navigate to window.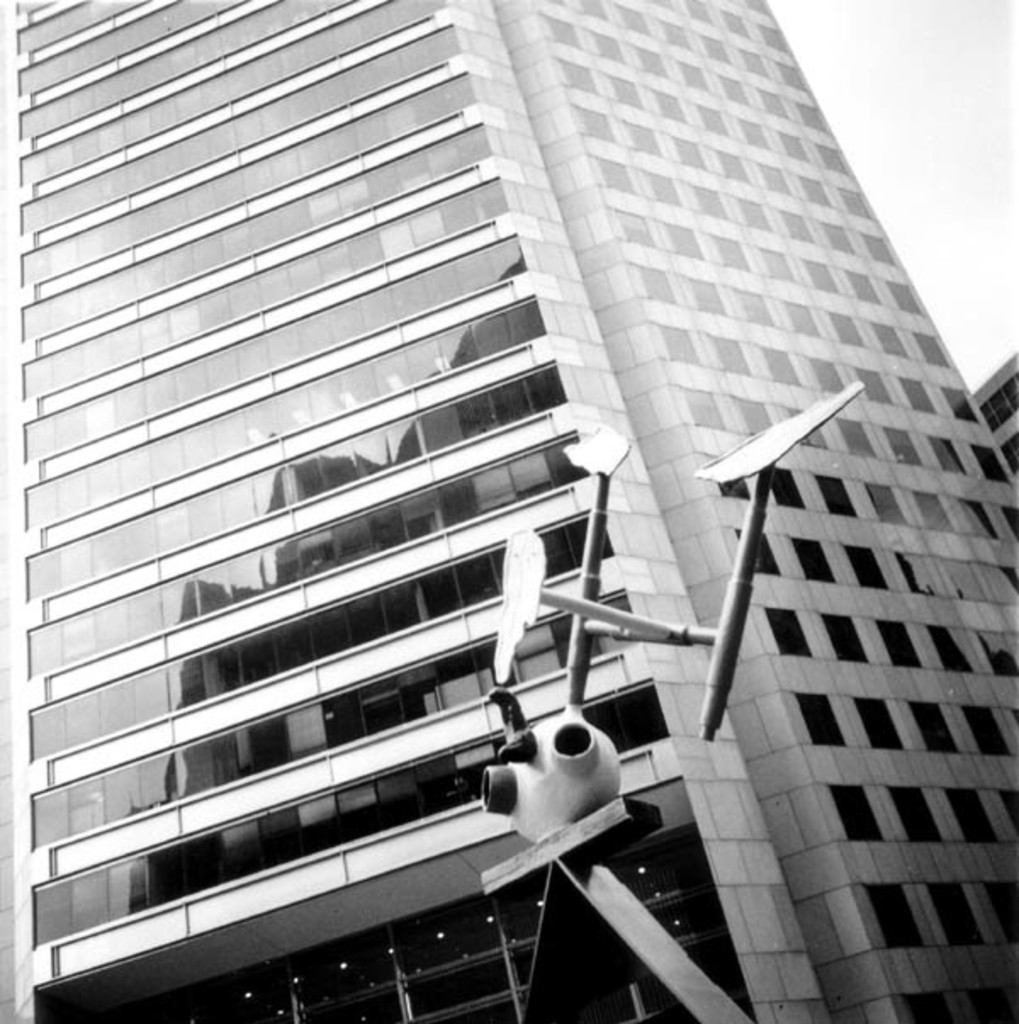
Navigation target: left=807, top=357, right=847, bottom=396.
